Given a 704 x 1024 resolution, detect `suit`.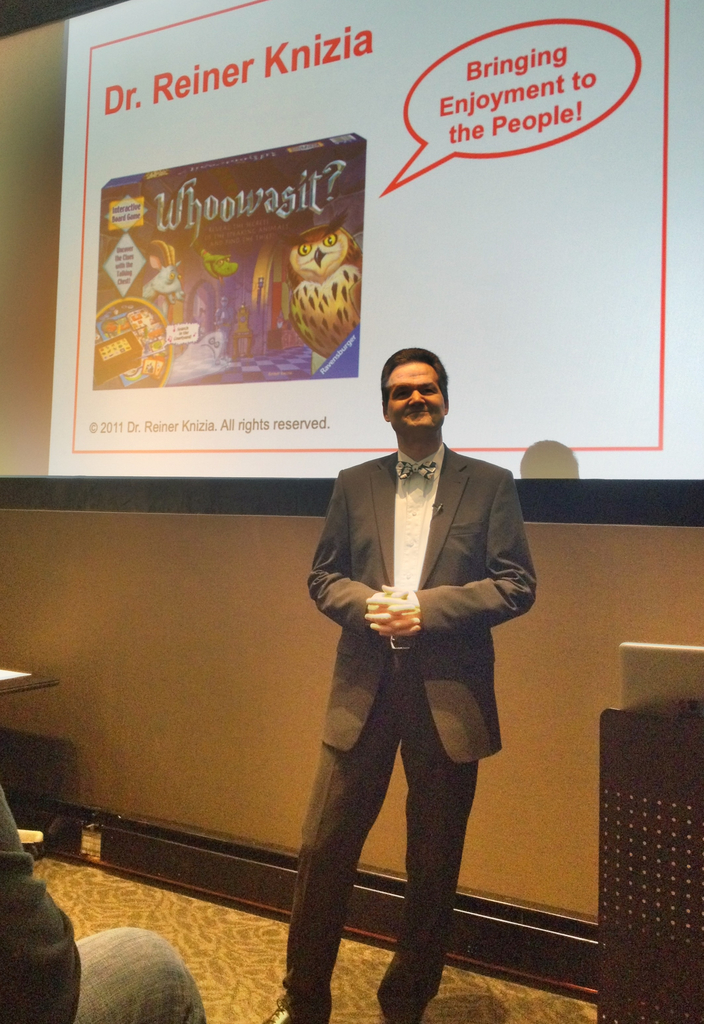
x1=279, y1=361, x2=536, y2=1006.
